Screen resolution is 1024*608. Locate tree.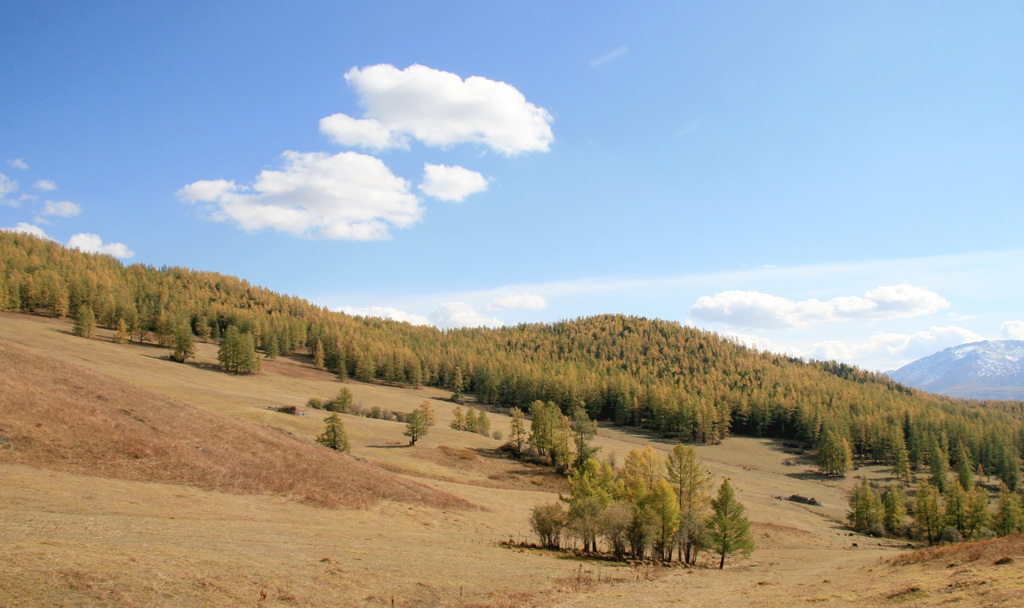
locate(559, 471, 603, 551).
